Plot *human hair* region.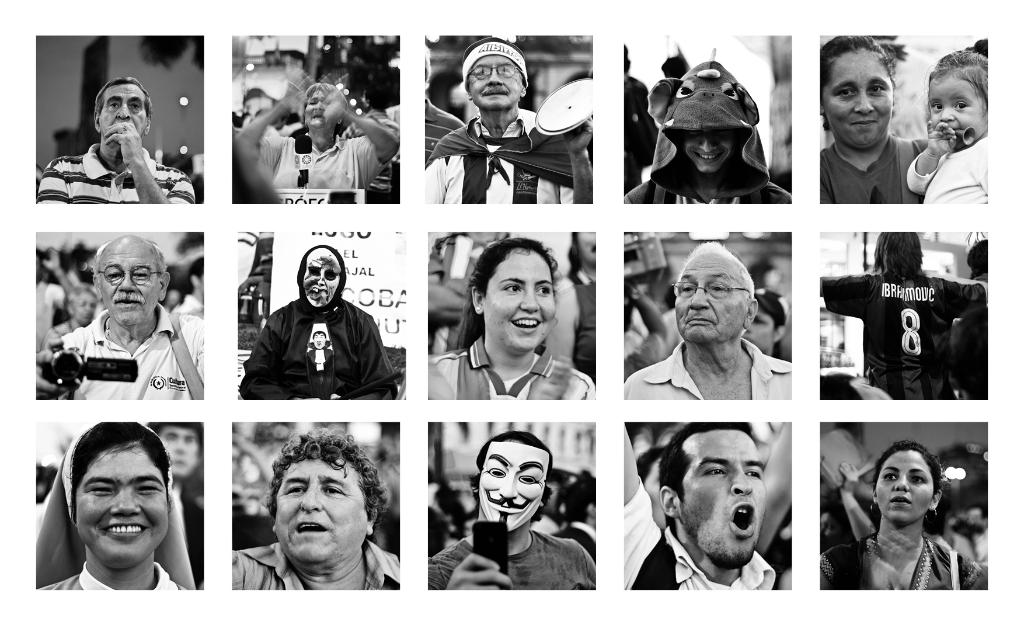
Plotted at bbox=[468, 430, 554, 522].
